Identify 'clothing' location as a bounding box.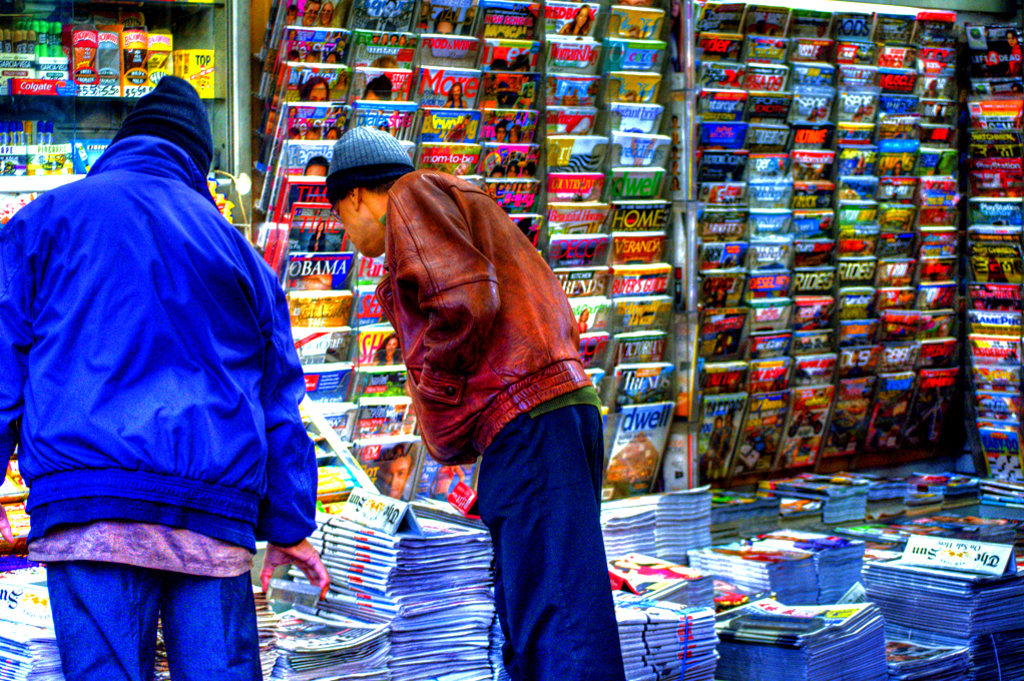
l=380, t=163, r=592, b=464.
